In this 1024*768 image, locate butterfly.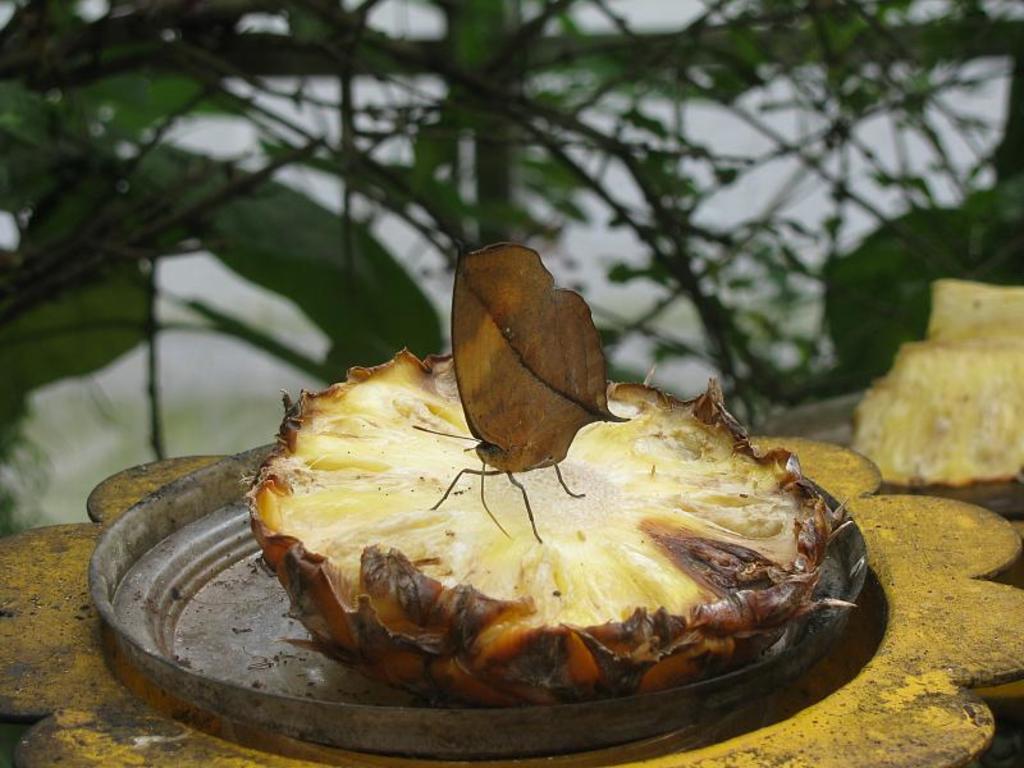
Bounding box: region(439, 239, 621, 488).
